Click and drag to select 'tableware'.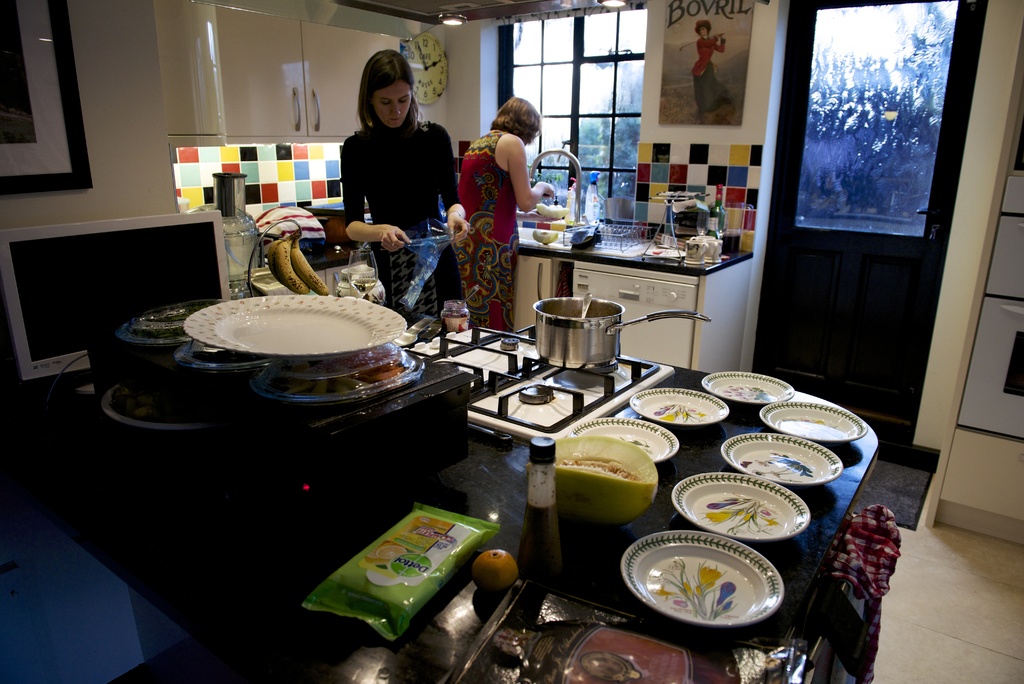
Selection: (685,239,706,265).
